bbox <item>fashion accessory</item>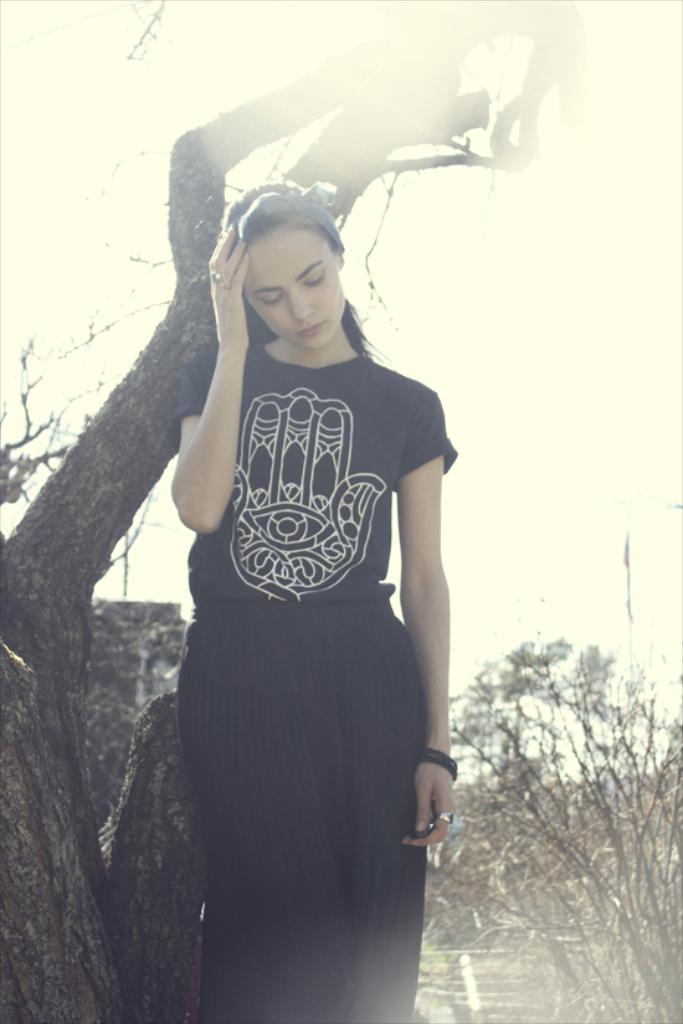
<bbox>207, 272, 226, 287</bbox>
